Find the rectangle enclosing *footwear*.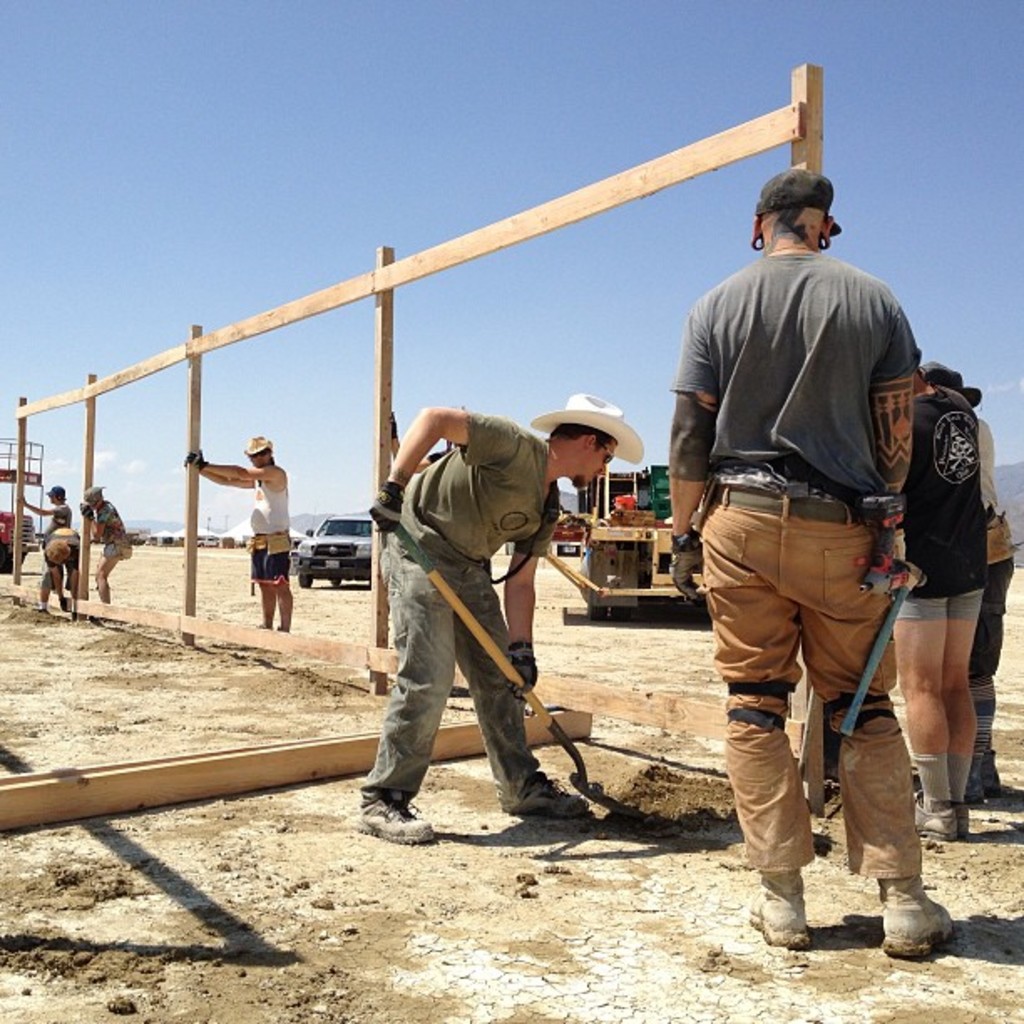
<region>969, 753, 1009, 798</region>.
